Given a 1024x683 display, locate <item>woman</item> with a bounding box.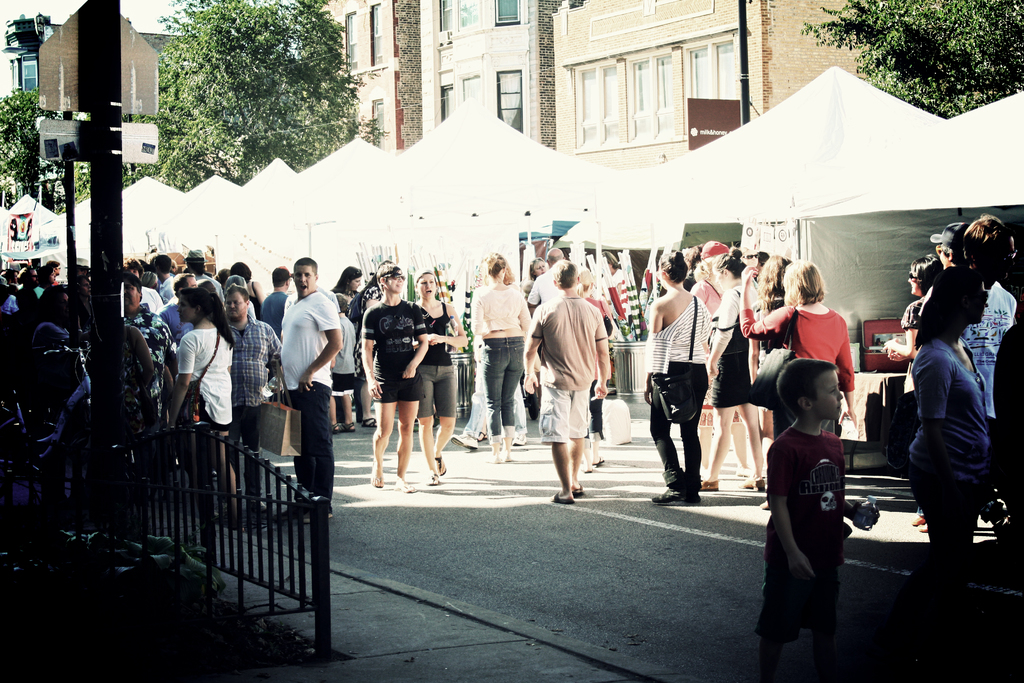
Located: l=473, t=254, r=538, b=457.
